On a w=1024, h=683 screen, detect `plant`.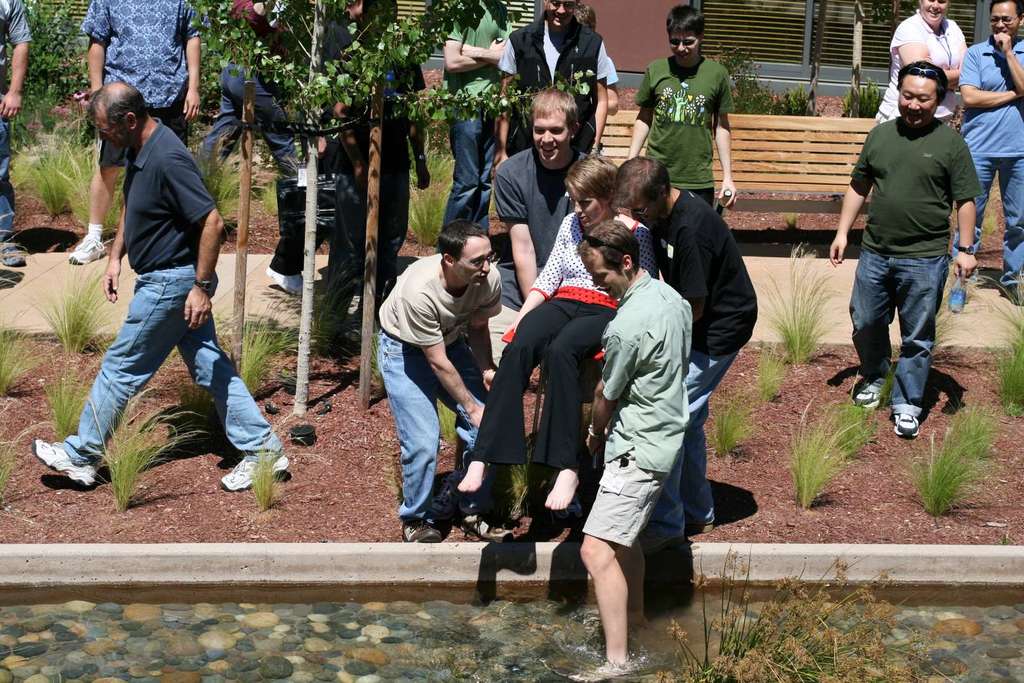
rect(15, 252, 123, 355).
